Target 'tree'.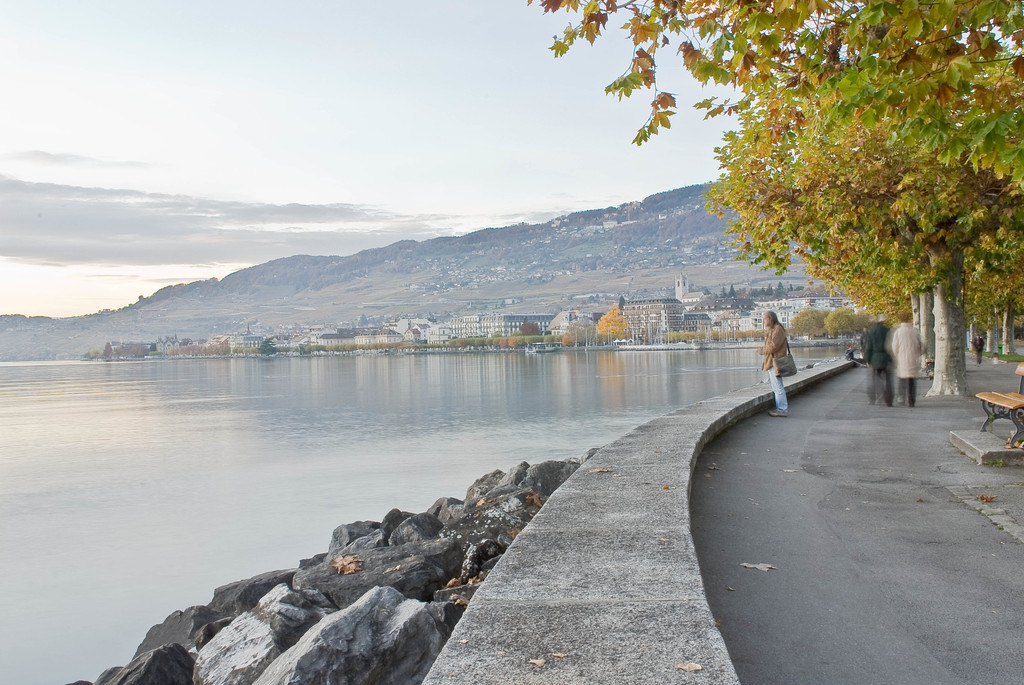
Target region: 820/308/881/341.
